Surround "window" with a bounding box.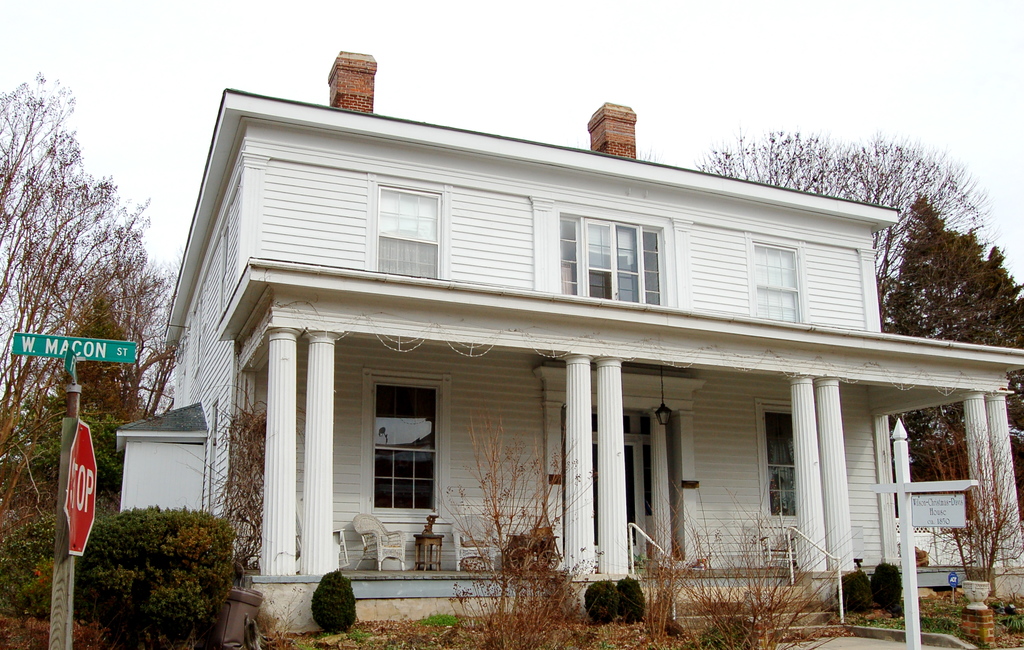
552, 212, 675, 308.
